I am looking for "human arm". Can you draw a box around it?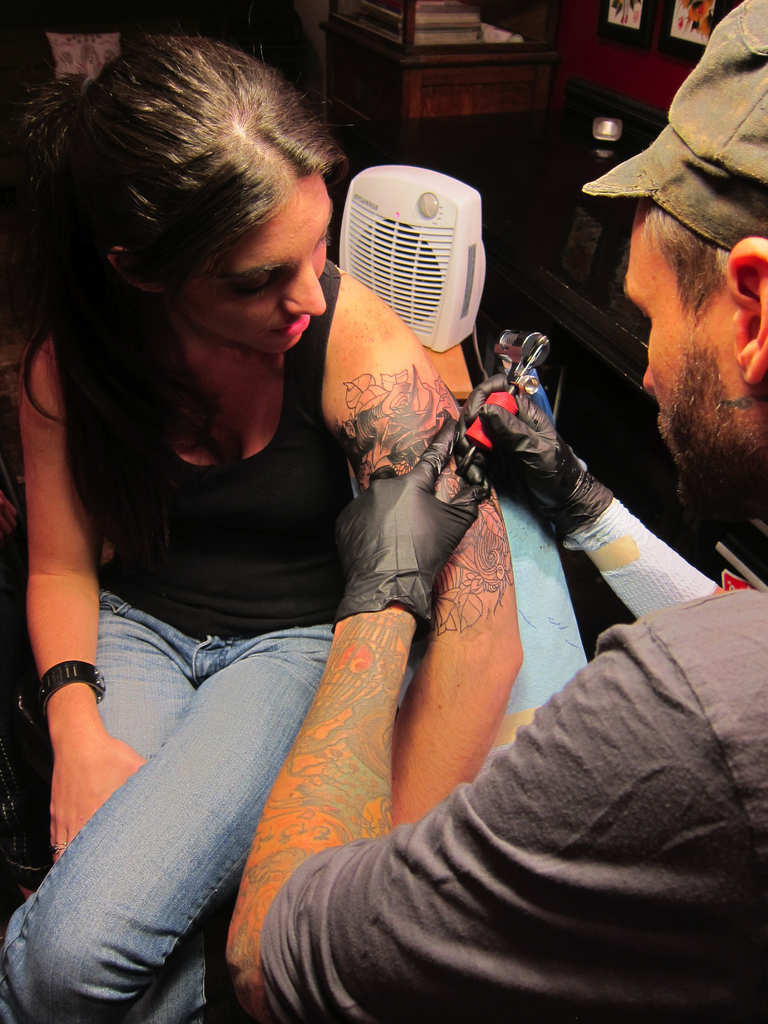
Sure, the bounding box is left=29, top=337, right=141, bottom=884.
